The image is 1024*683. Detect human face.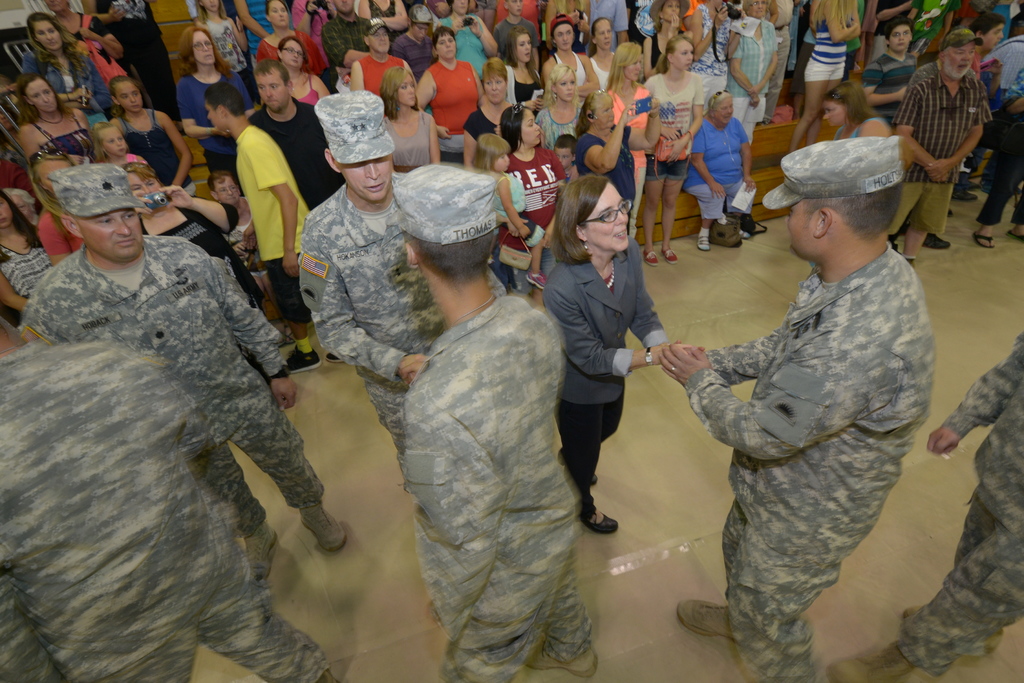
Detection: [186, 31, 221, 68].
